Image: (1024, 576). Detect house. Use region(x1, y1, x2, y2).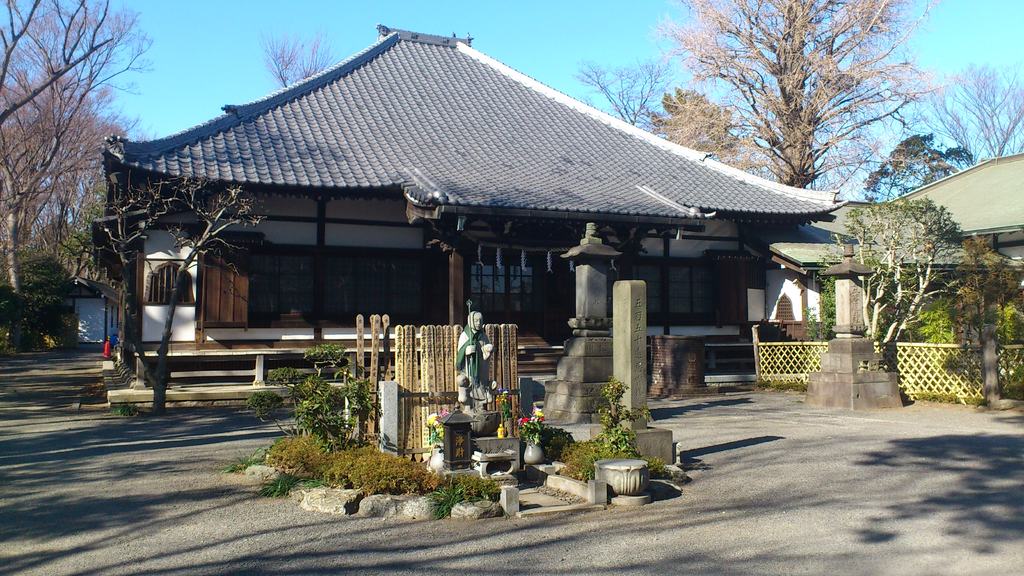
region(745, 151, 1023, 342).
